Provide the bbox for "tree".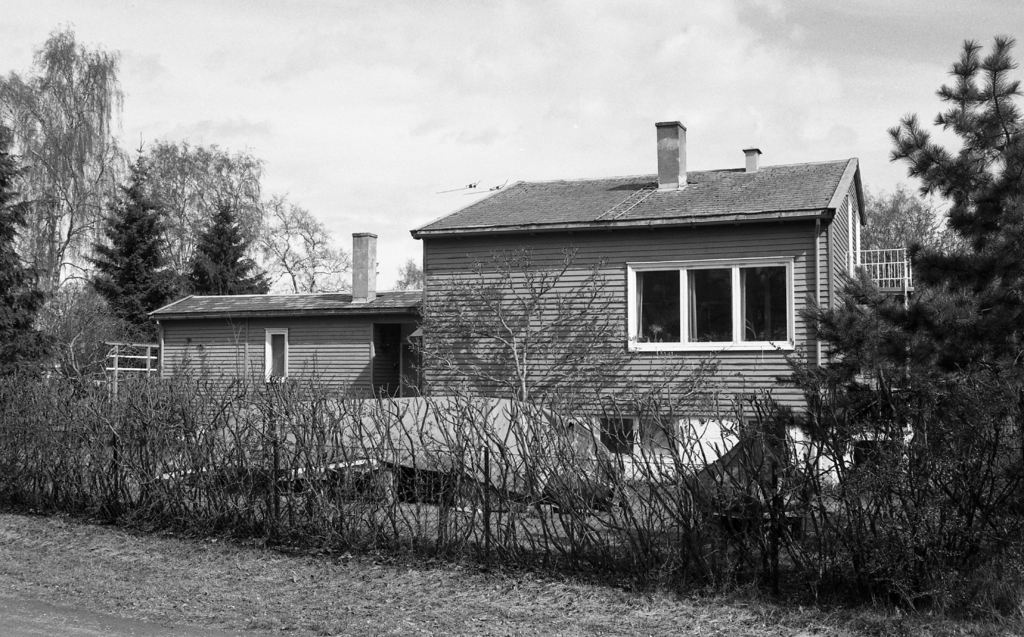
locate(859, 171, 976, 306).
